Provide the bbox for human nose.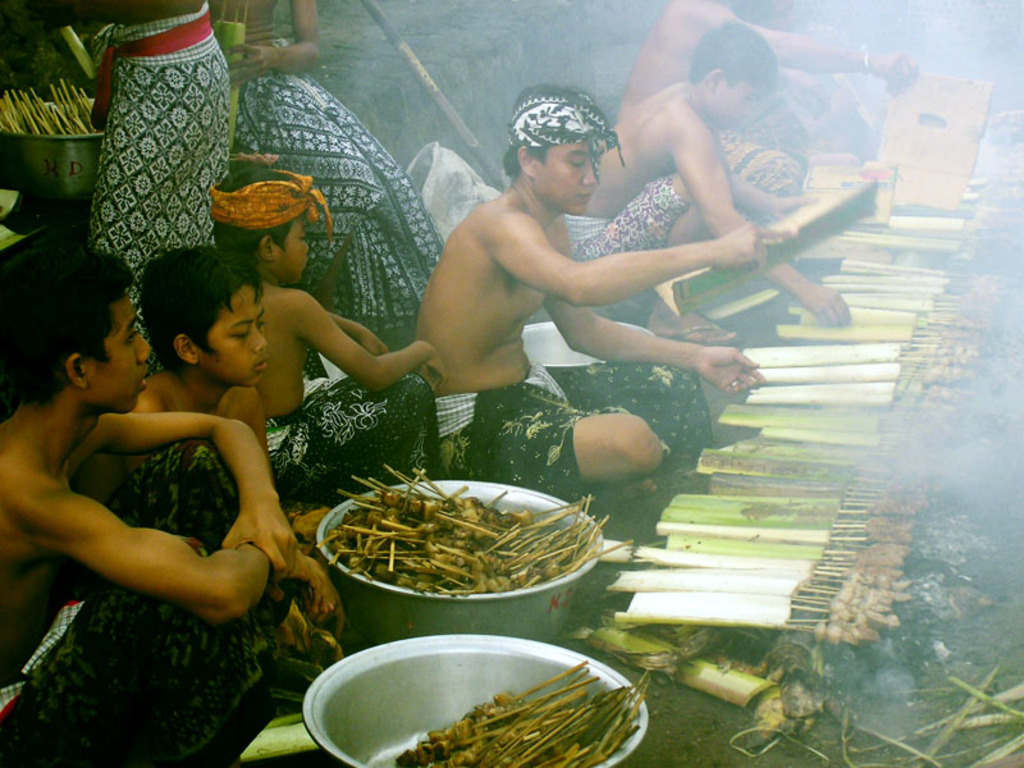
<region>298, 239, 310, 252</region>.
